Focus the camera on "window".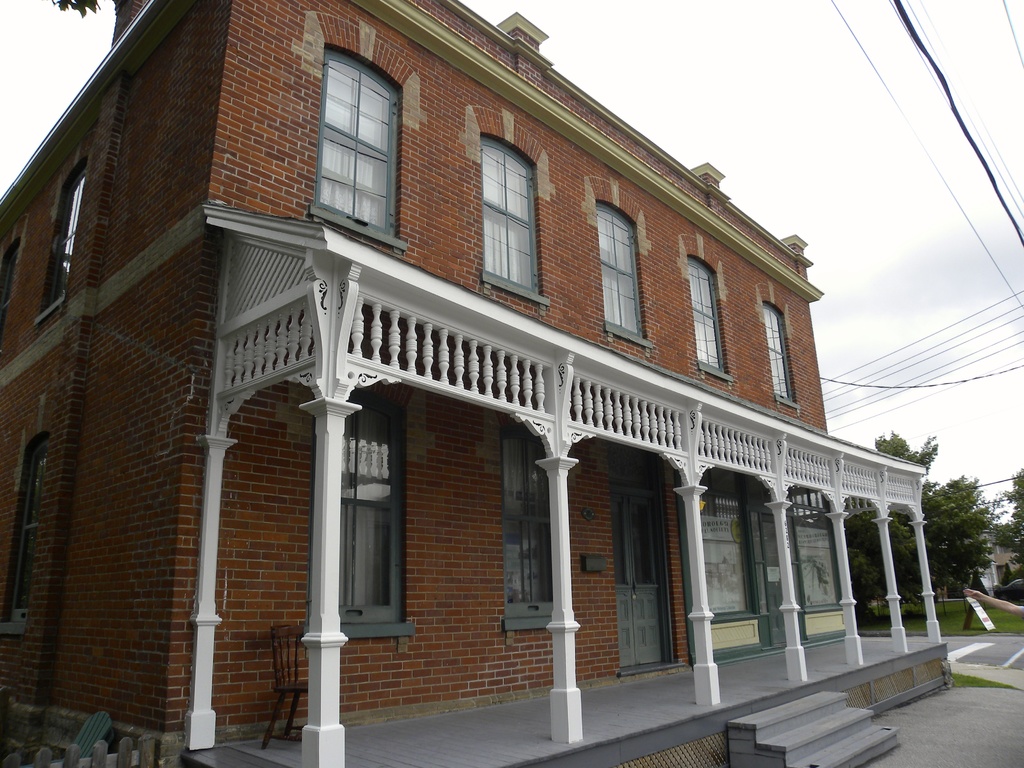
Focus region: (316,51,401,237).
